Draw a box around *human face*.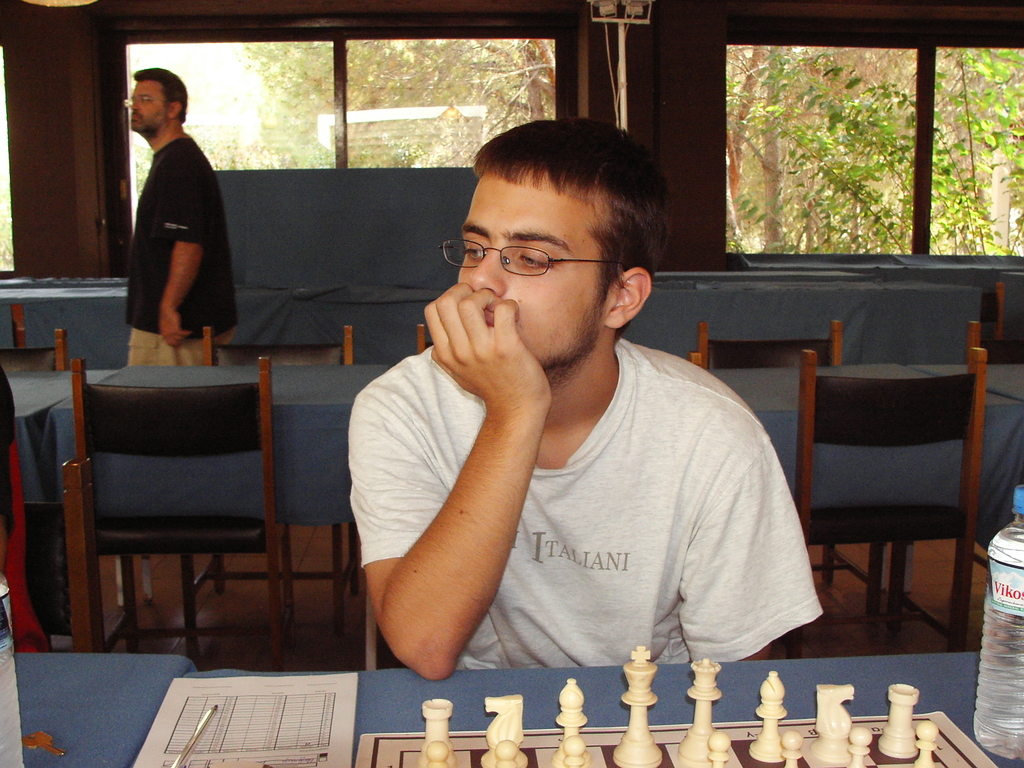
left=127, top=74, right=173, bottom=137.
